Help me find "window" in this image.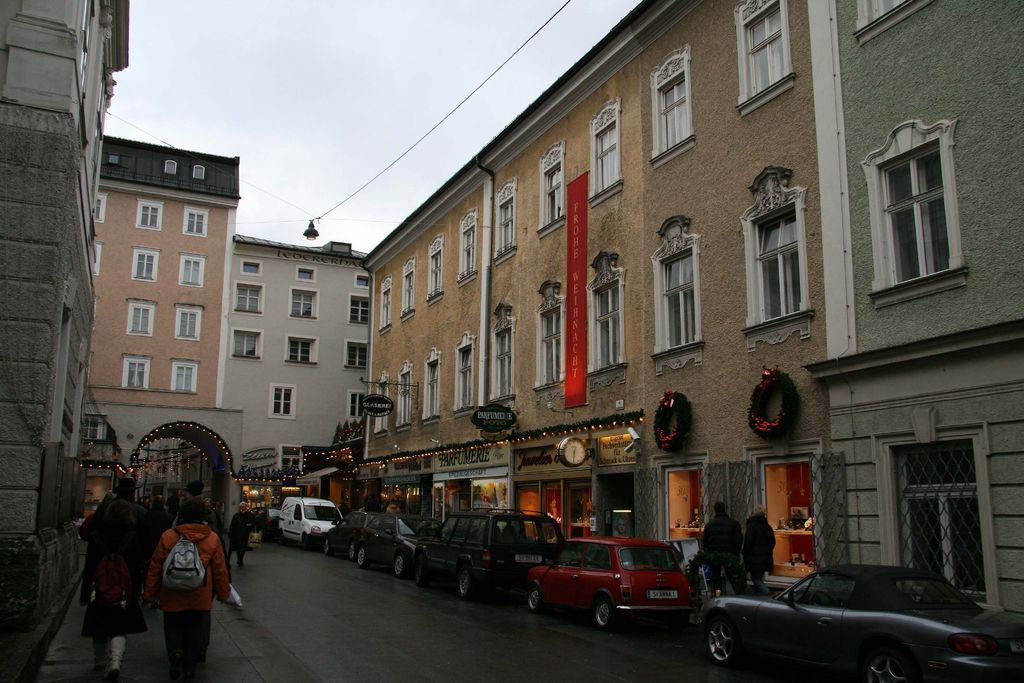
Found it: crop(278, 441, 304, 471).
